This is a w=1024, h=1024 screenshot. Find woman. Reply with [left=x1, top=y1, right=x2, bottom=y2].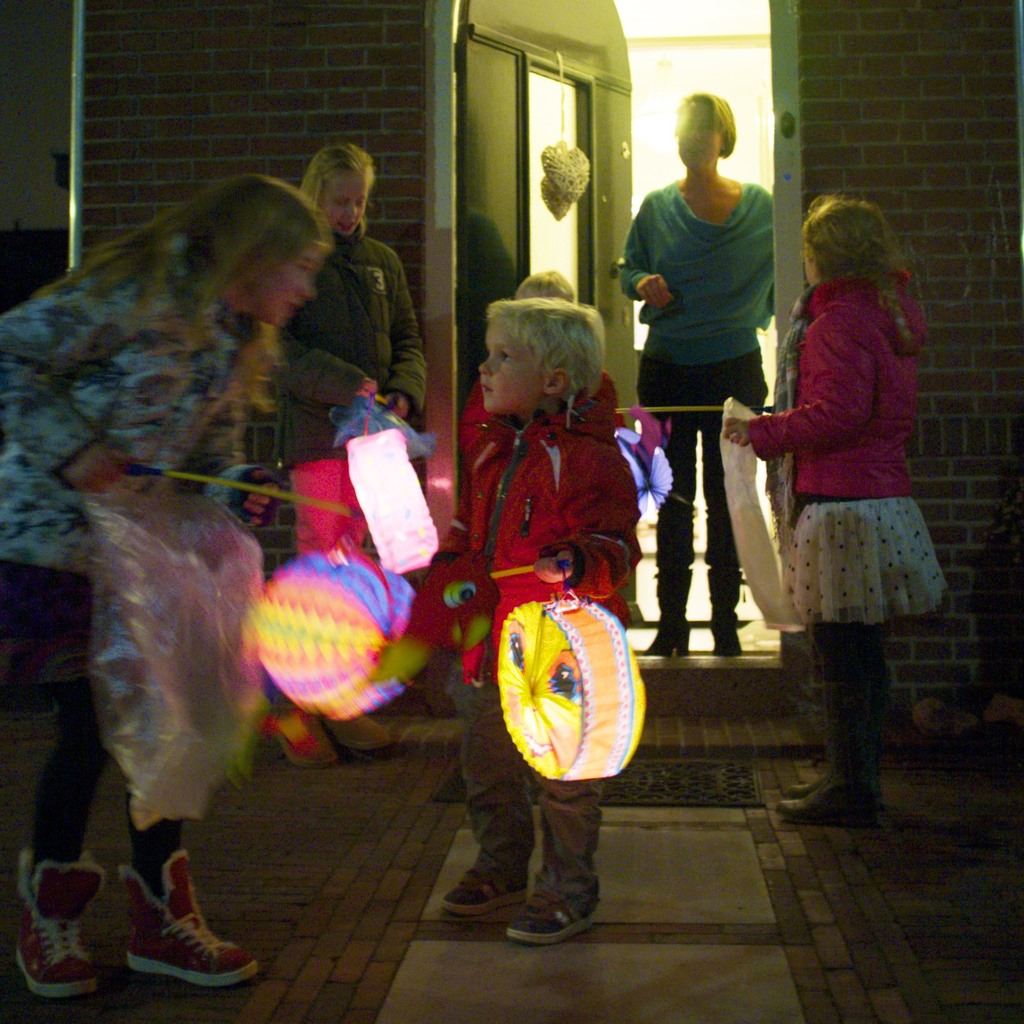
[left=0, top=176, right=329, bottom=1001].
